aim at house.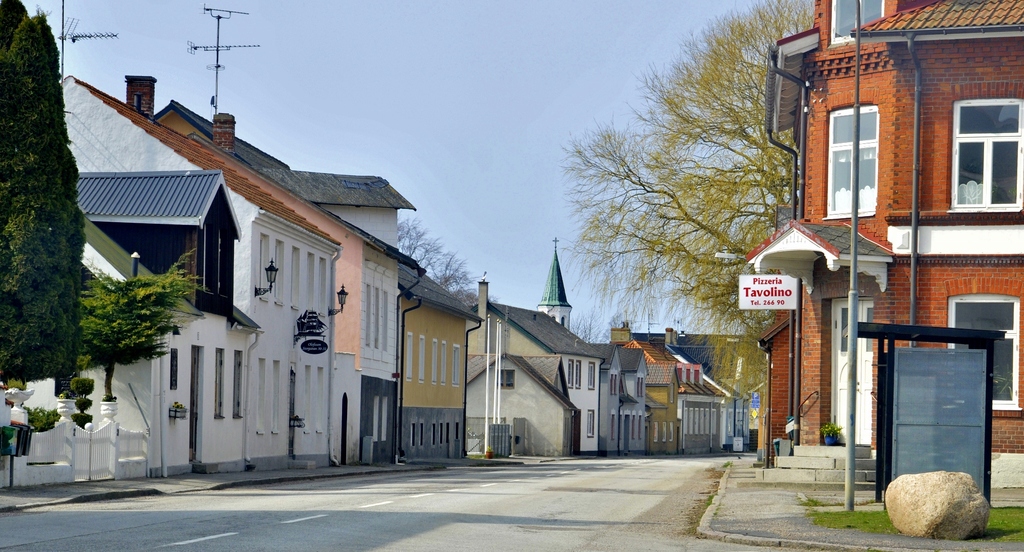
Aimed at 460/295/602/457.
